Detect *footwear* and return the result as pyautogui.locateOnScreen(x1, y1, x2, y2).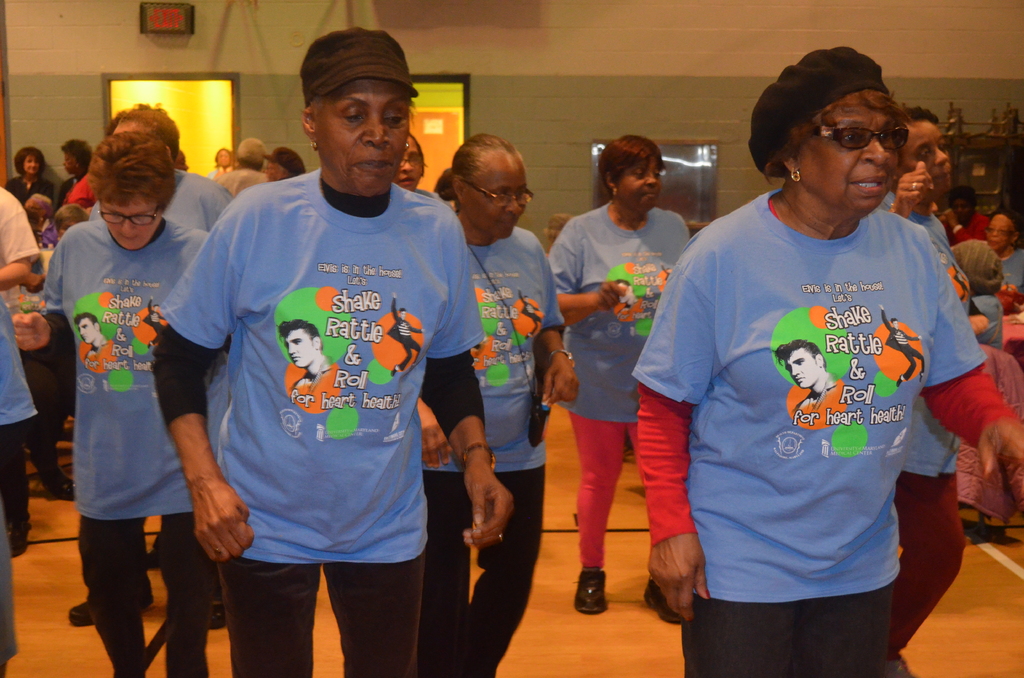
pyautogui.locateOnScreen(576, 571, 613, 617).
